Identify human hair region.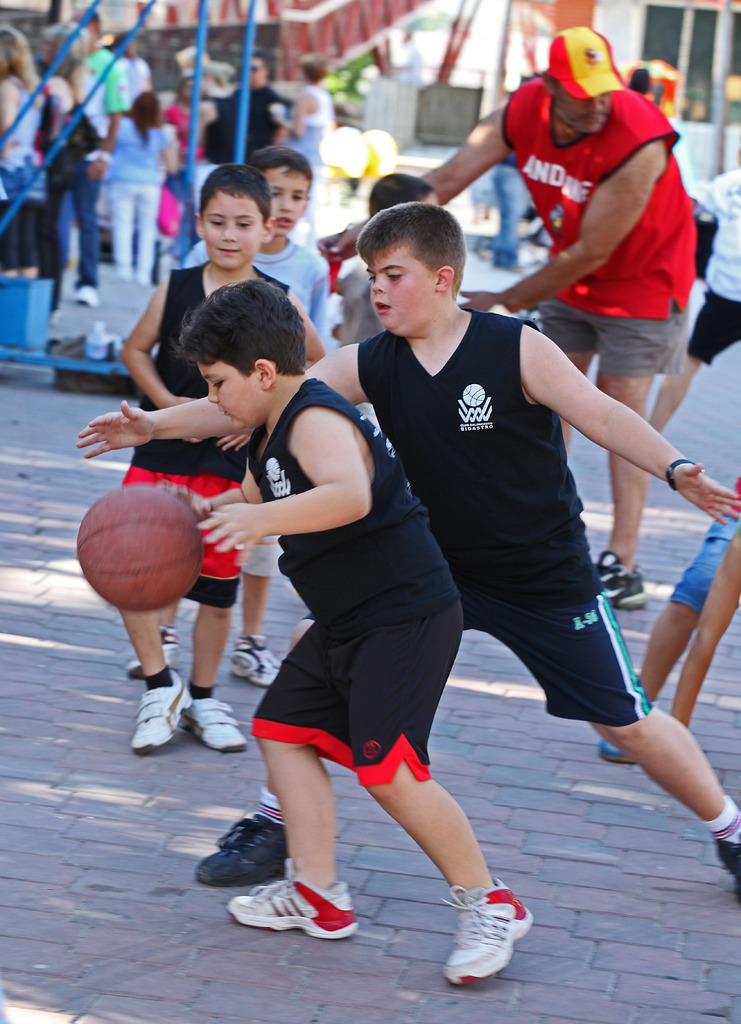
Region: 165 275 305 376.
